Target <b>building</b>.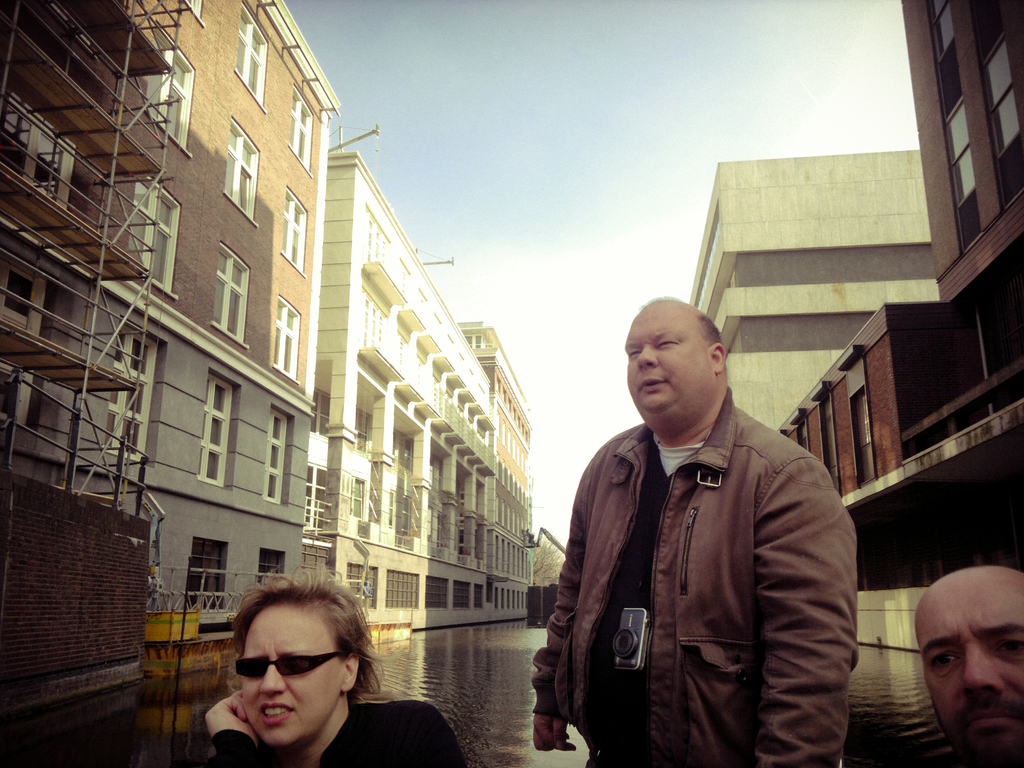
Target region: (left=325, top=147, right=495, bottom=620).
